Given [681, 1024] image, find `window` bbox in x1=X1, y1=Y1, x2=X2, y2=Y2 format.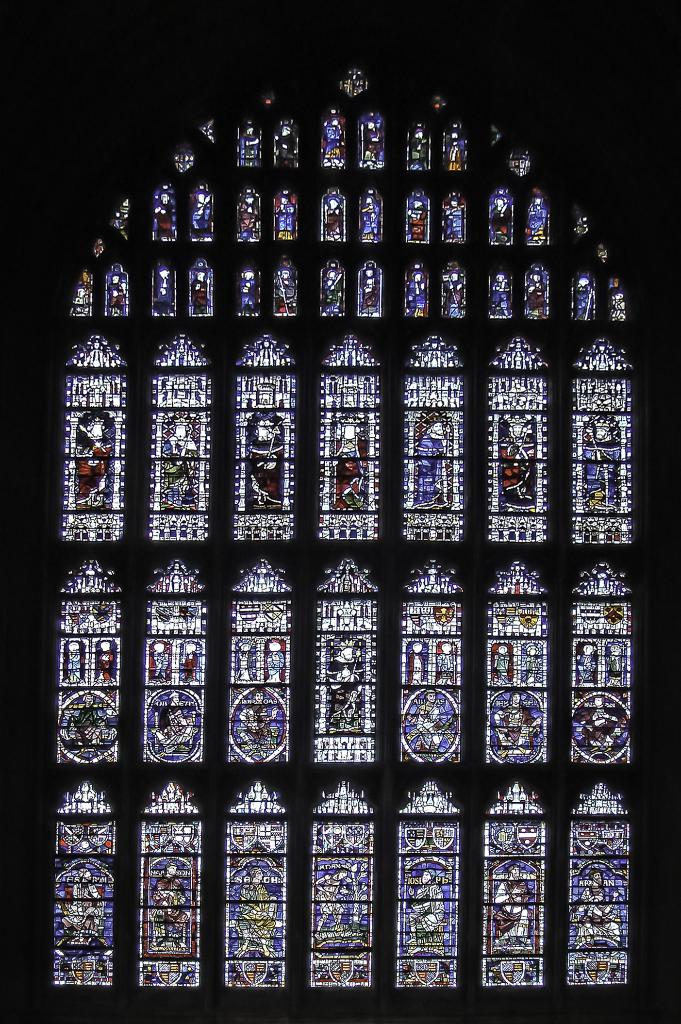
x1=316, y1=264, x2=347, y2=319.
